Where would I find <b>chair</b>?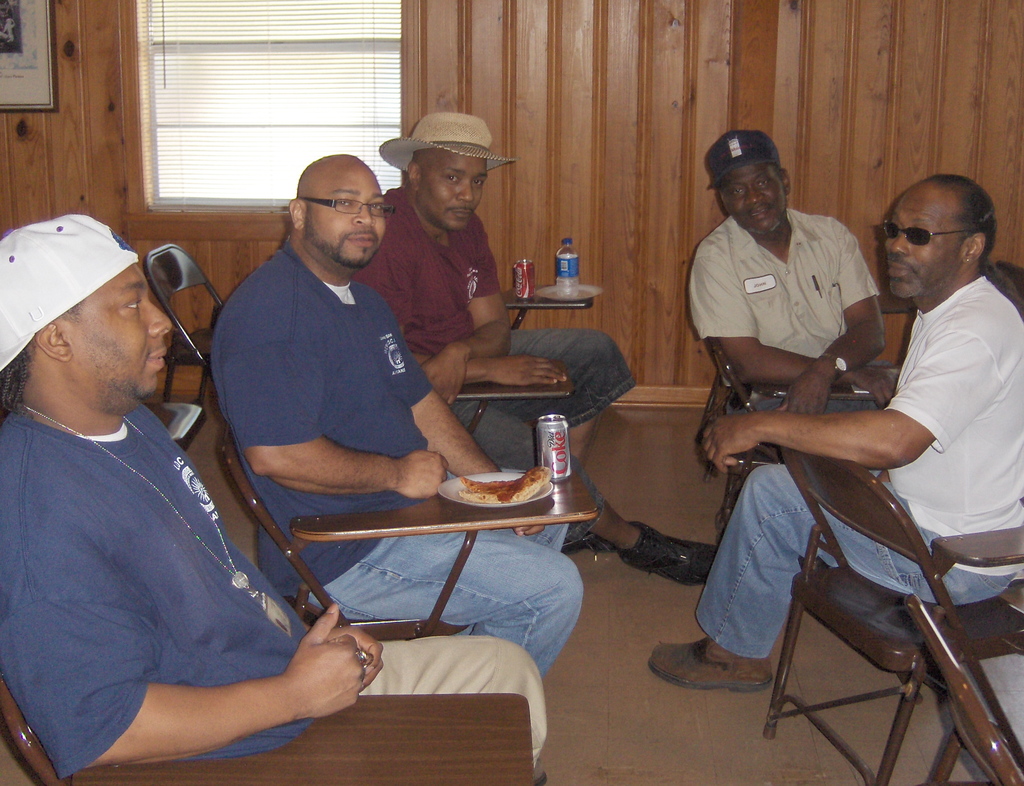
At <box>0,666,532,785</box>.
